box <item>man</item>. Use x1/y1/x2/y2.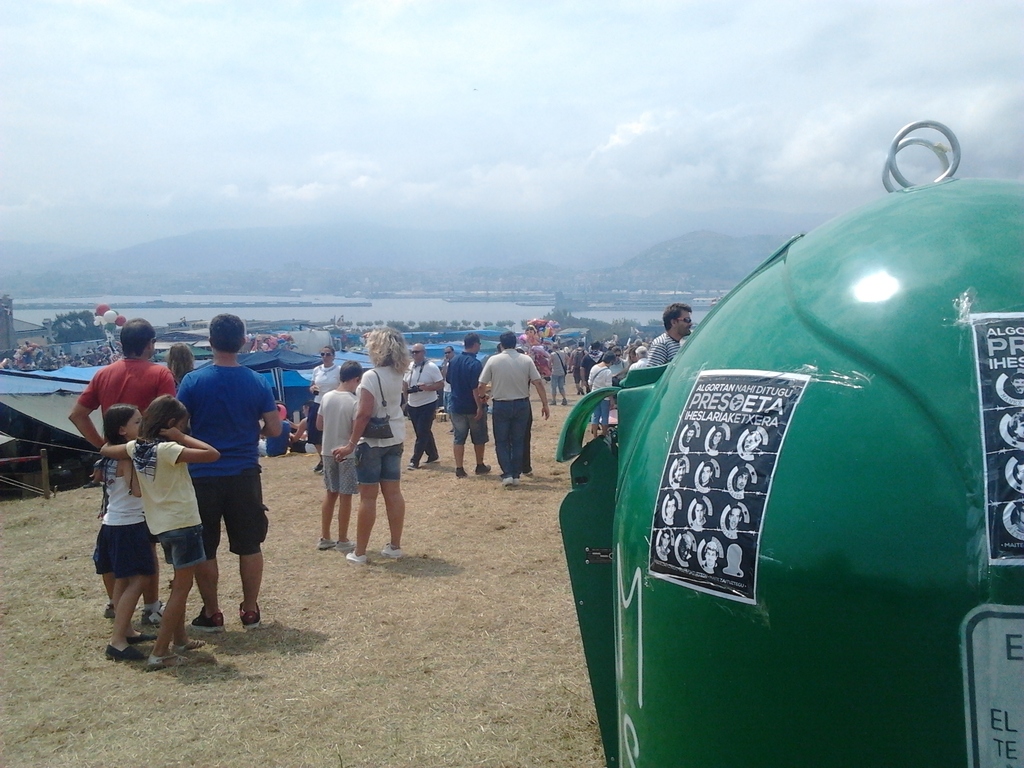
441/333/484/476.
